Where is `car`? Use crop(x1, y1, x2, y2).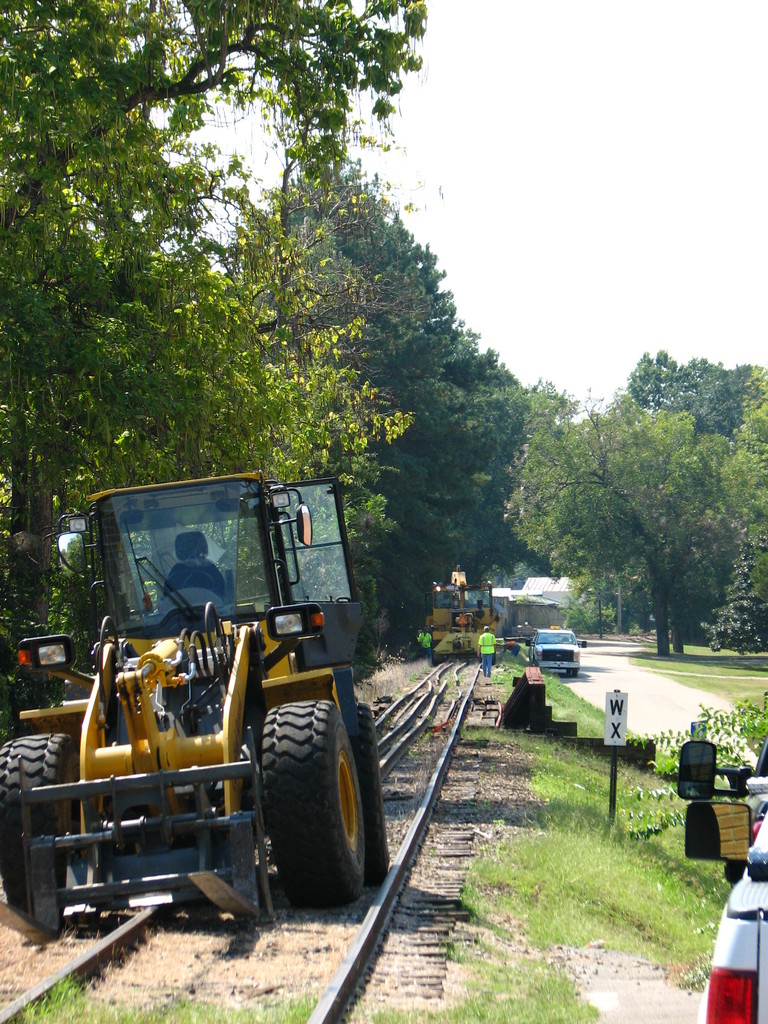
crop(674, 740, 767, 824).
